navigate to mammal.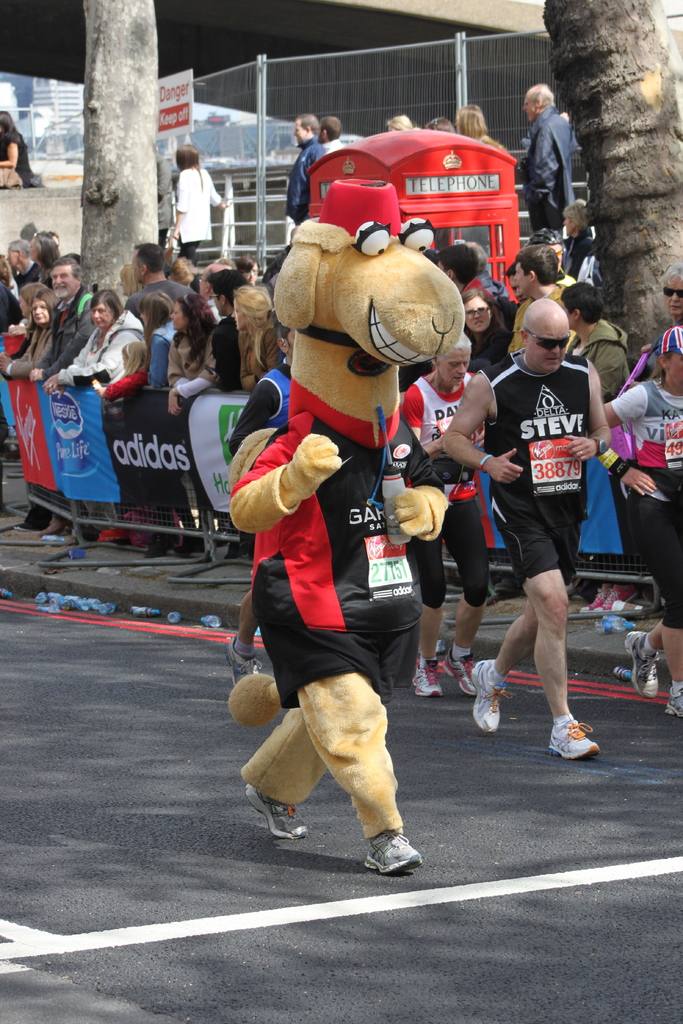
Navigation target: crop(47, 289, 152, 540).
